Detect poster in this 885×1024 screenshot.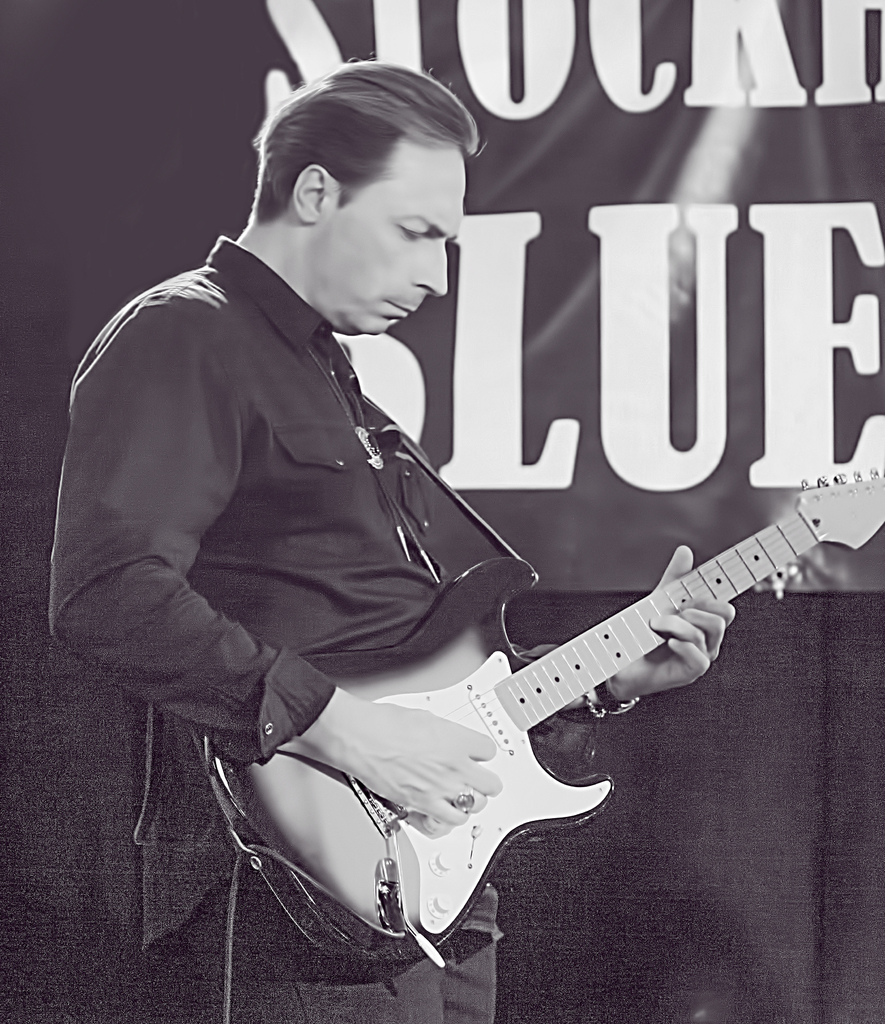
Detection: x1=83 y1=3 x2=884 y2=586.
